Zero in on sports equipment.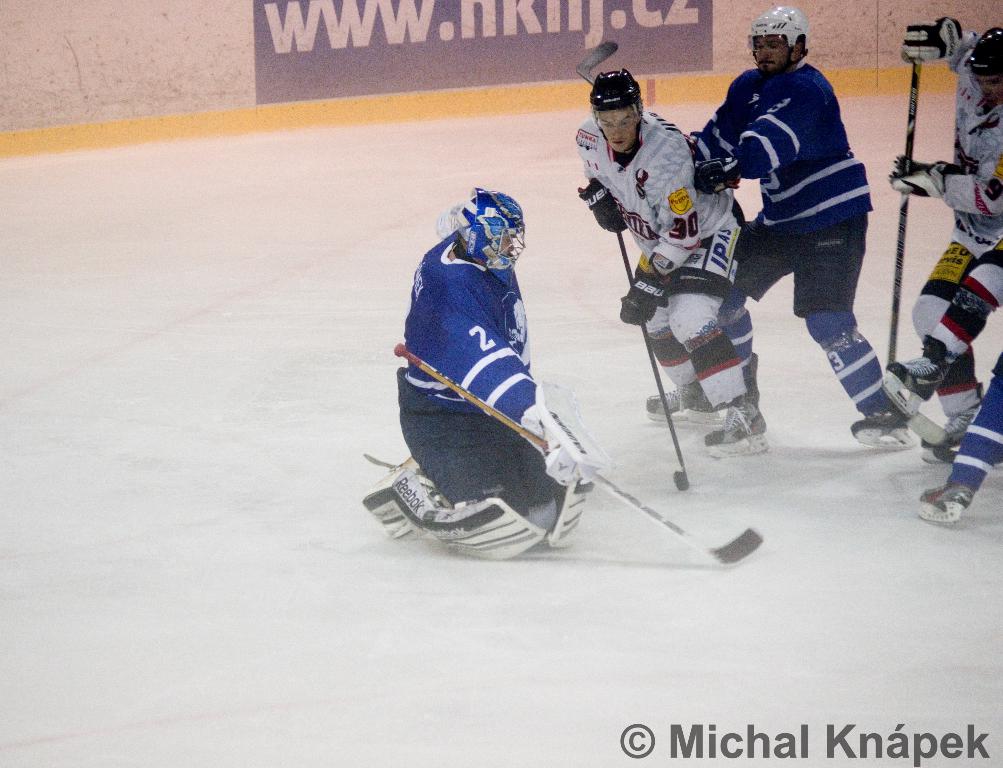
Zeroed in: x1=454 y1=189 x2=526 y2=284.
